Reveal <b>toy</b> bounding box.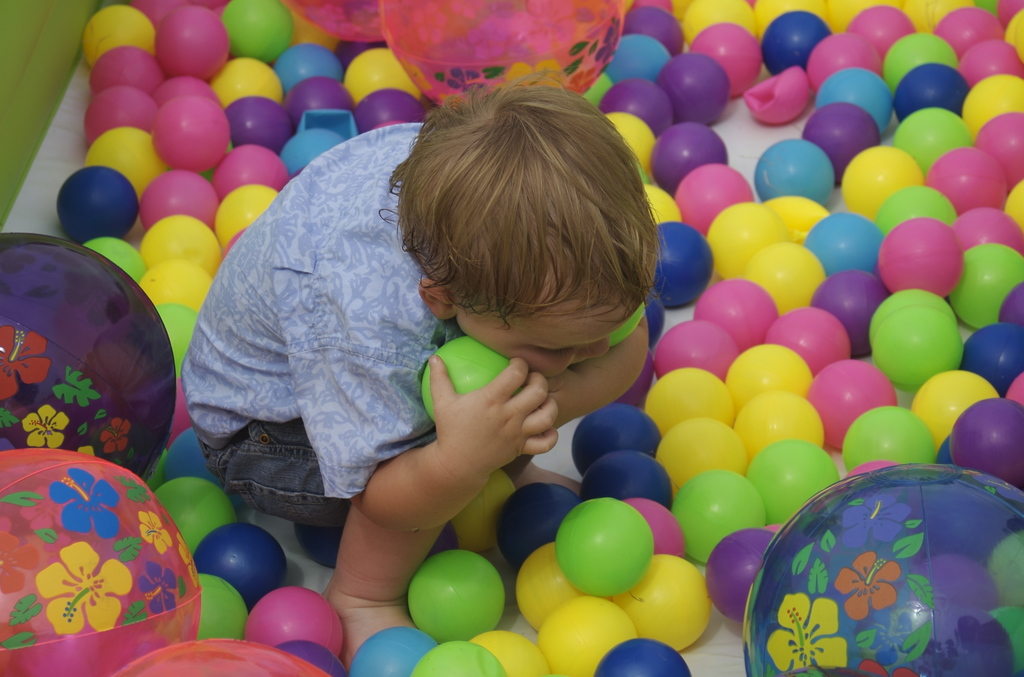
Revealed: bbox=(890, 28, 953, 76).
